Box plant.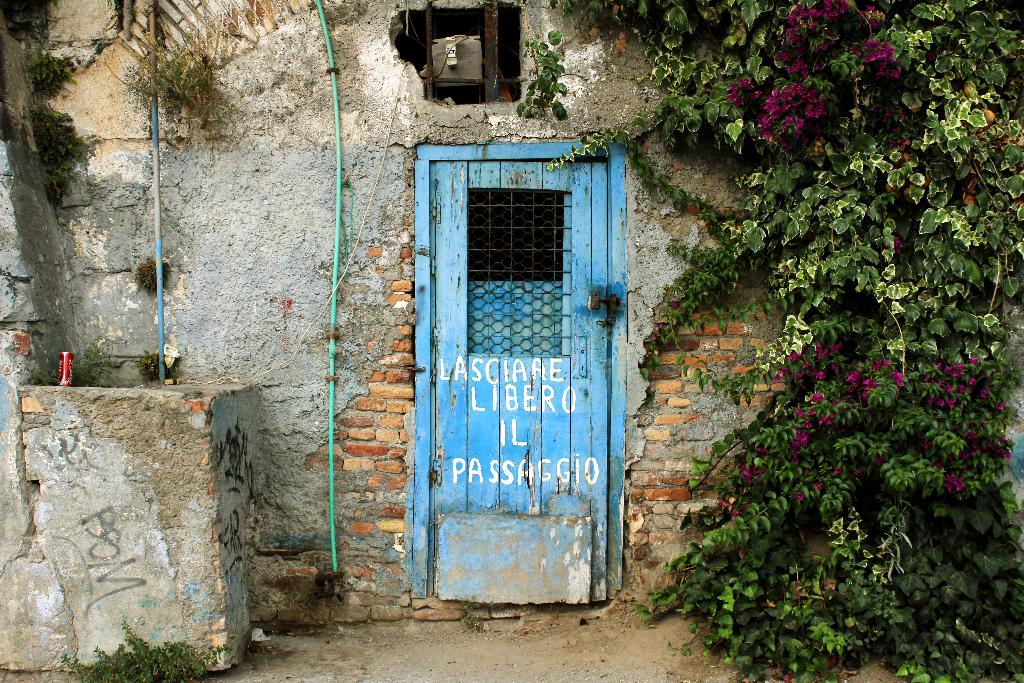
[127,252,173,303].
